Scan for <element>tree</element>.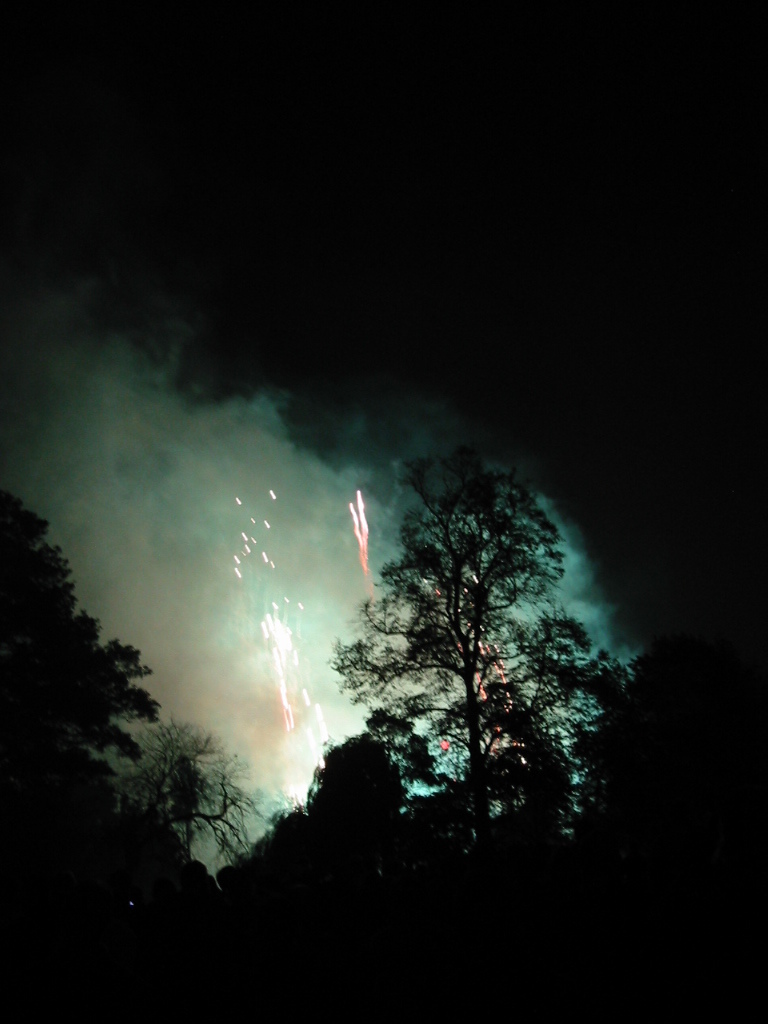
Scan result: bbox(320, 413, 611, 895).
